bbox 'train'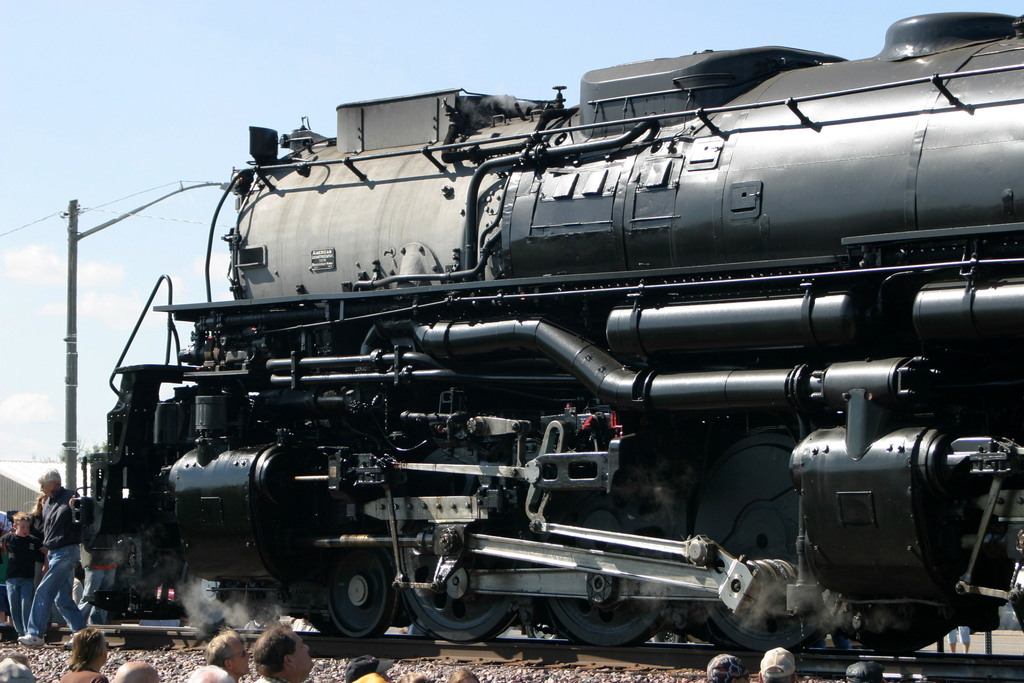
(left=79, top=17, right=1023, bottom=652)
